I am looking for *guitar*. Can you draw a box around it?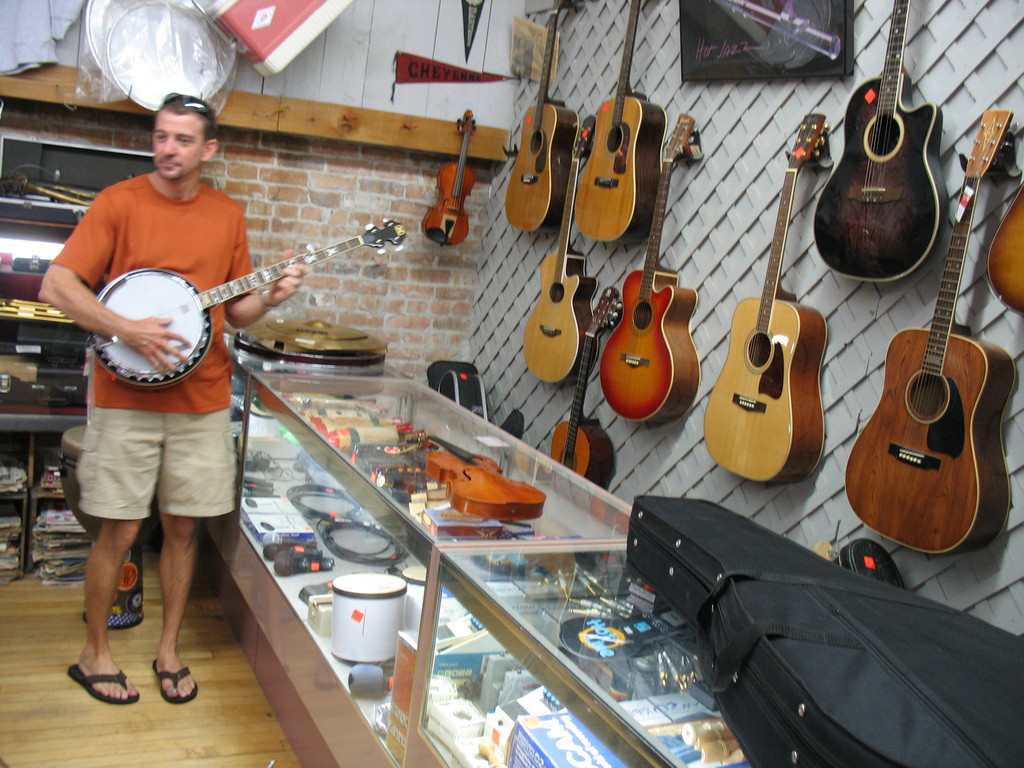
Sure, the bounding box is crop(523, 111, 608, 392).
